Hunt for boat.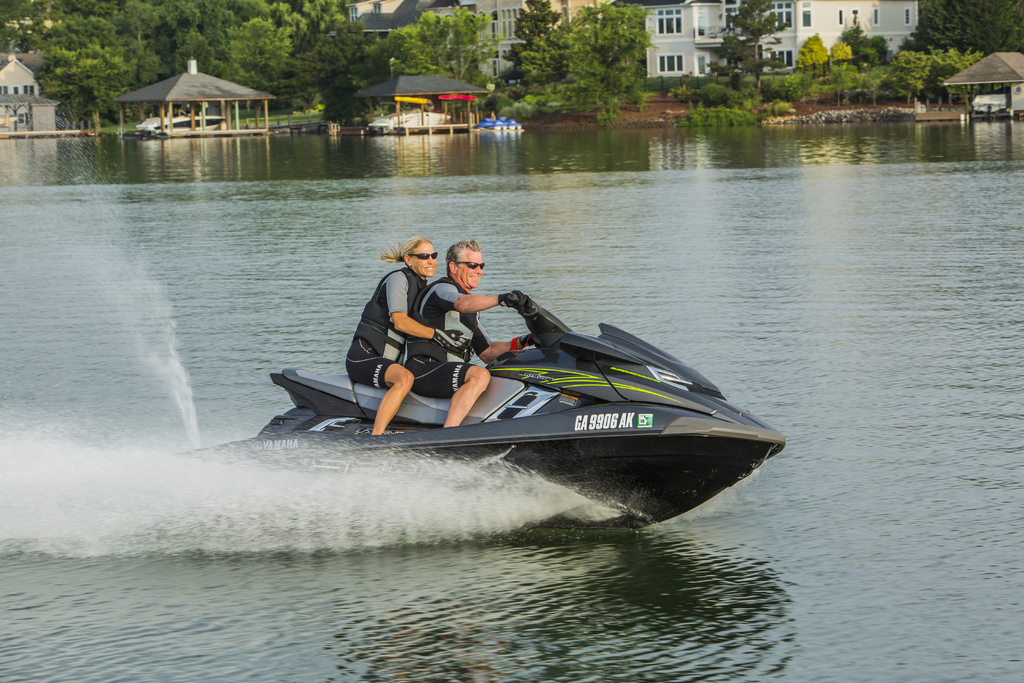
Hunted down at (178, 290, 785, 529).
